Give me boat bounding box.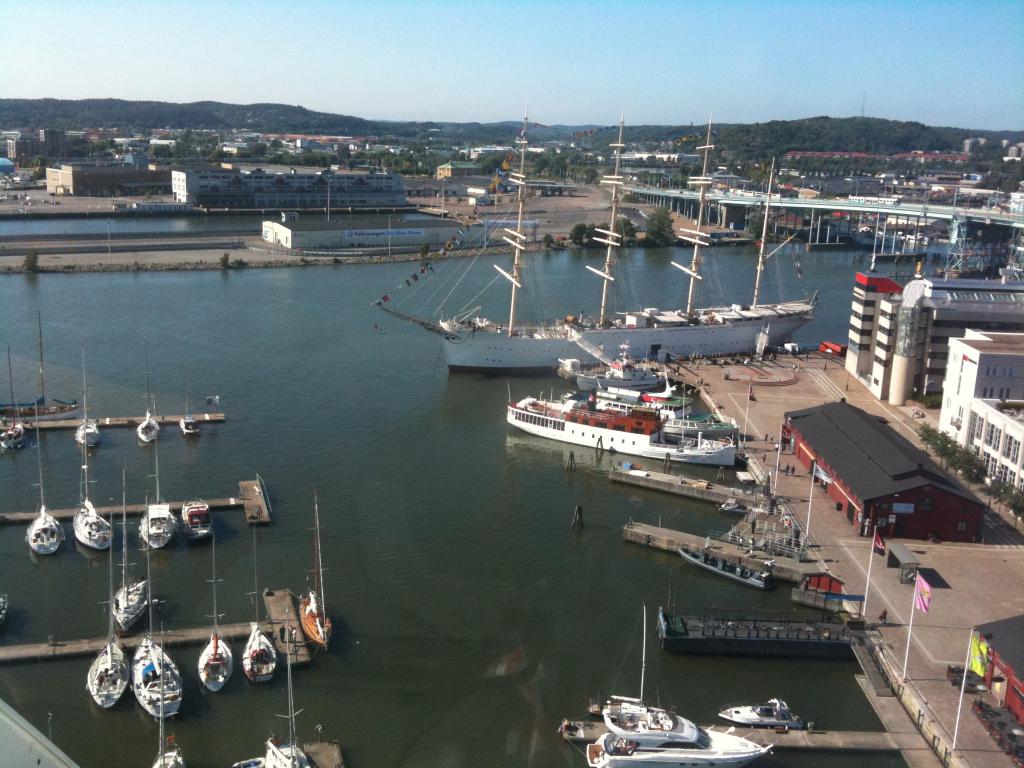
detection(895, 234, 931, 246).
